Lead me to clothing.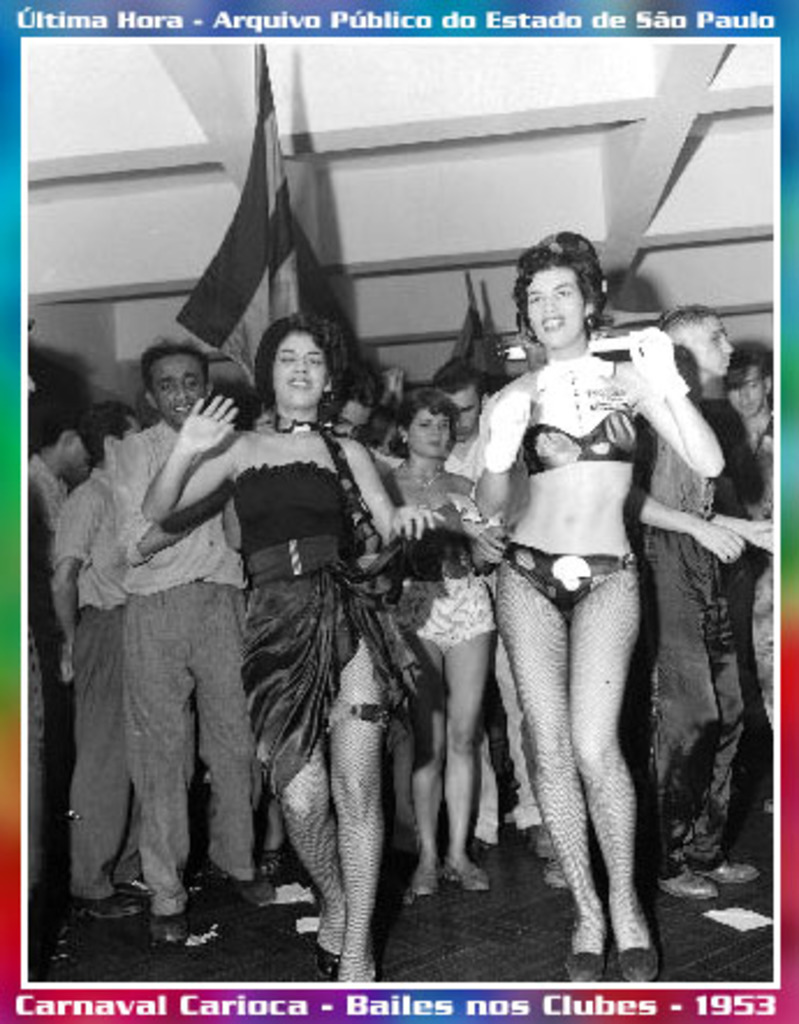
Lead to bbox=(111, 410, 255, 890).
